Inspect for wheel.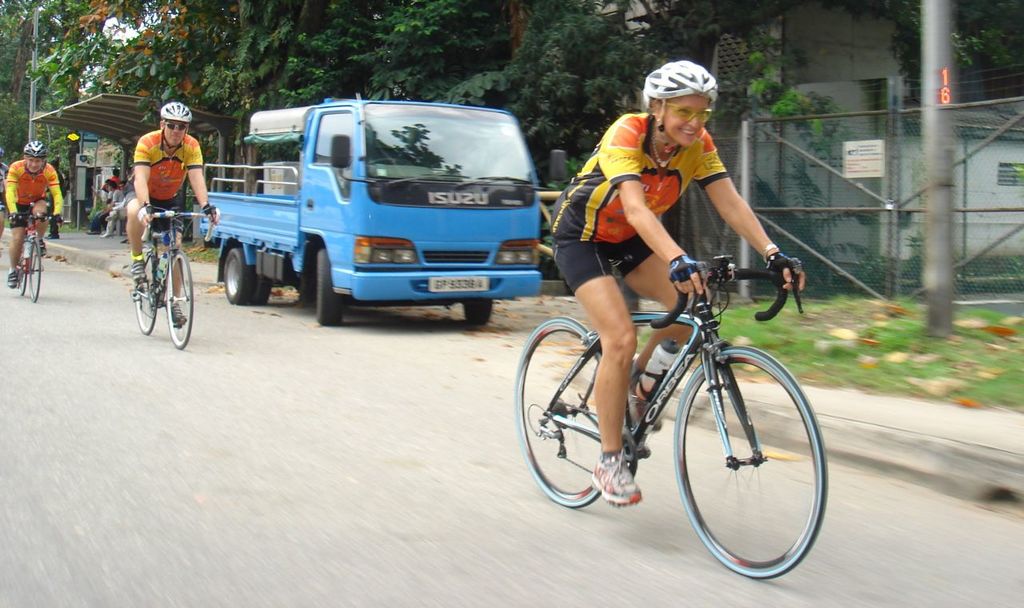
Inspection: {"left": 512, "top": 317, "right": 628, "bottom": 506}.
